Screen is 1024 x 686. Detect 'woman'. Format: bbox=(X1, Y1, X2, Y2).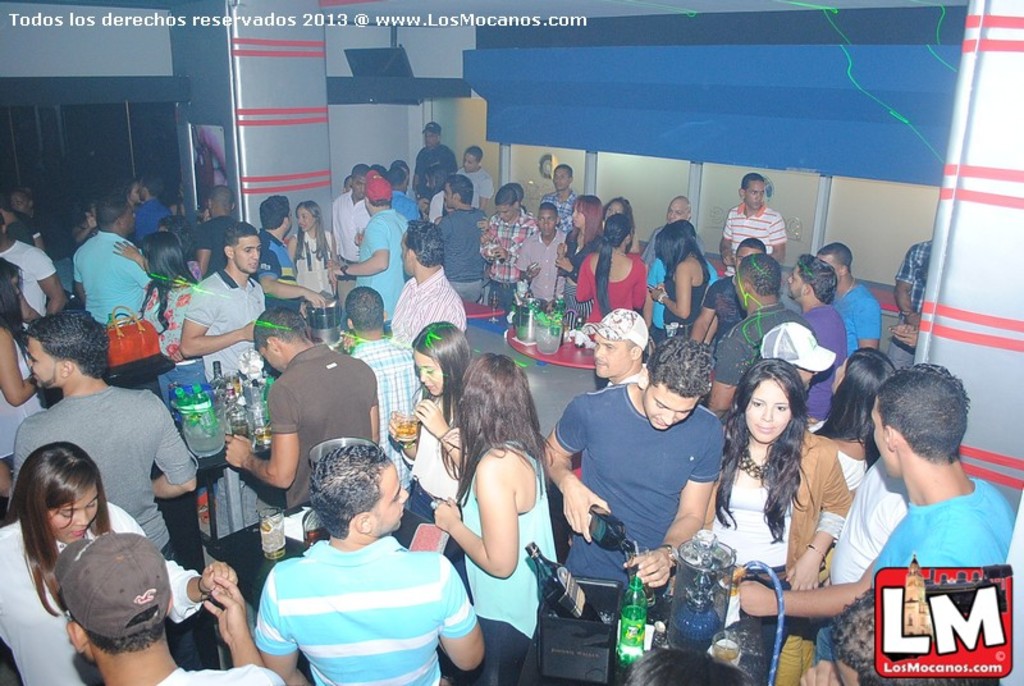
bbox=(0, 252, 50, 503).
